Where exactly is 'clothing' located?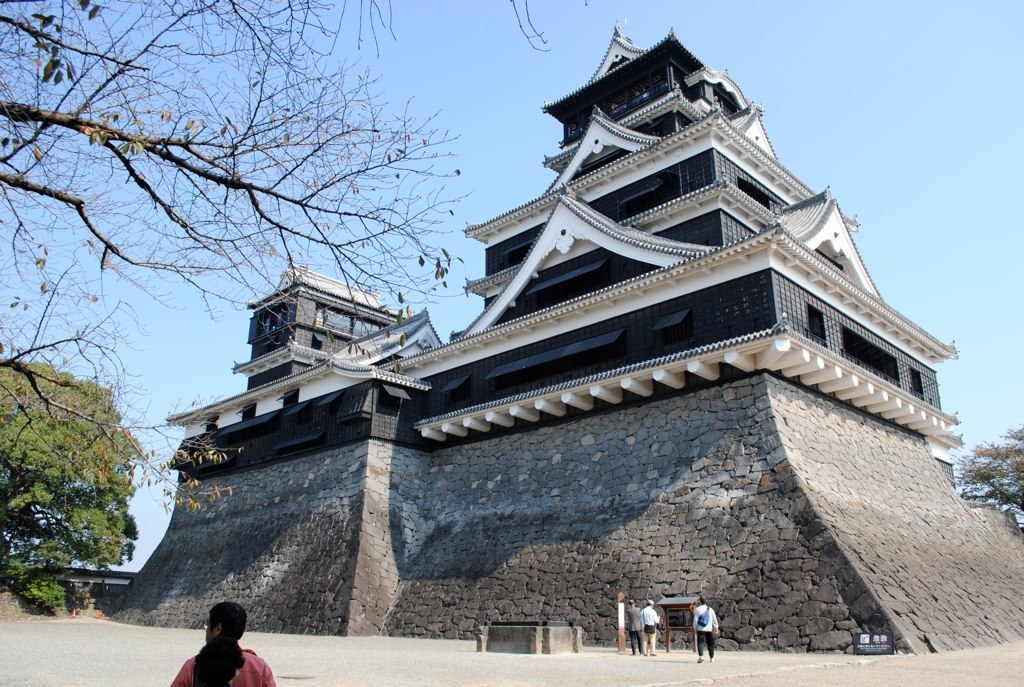
Its bounding box is Rect(693, 600, 719, 652).
